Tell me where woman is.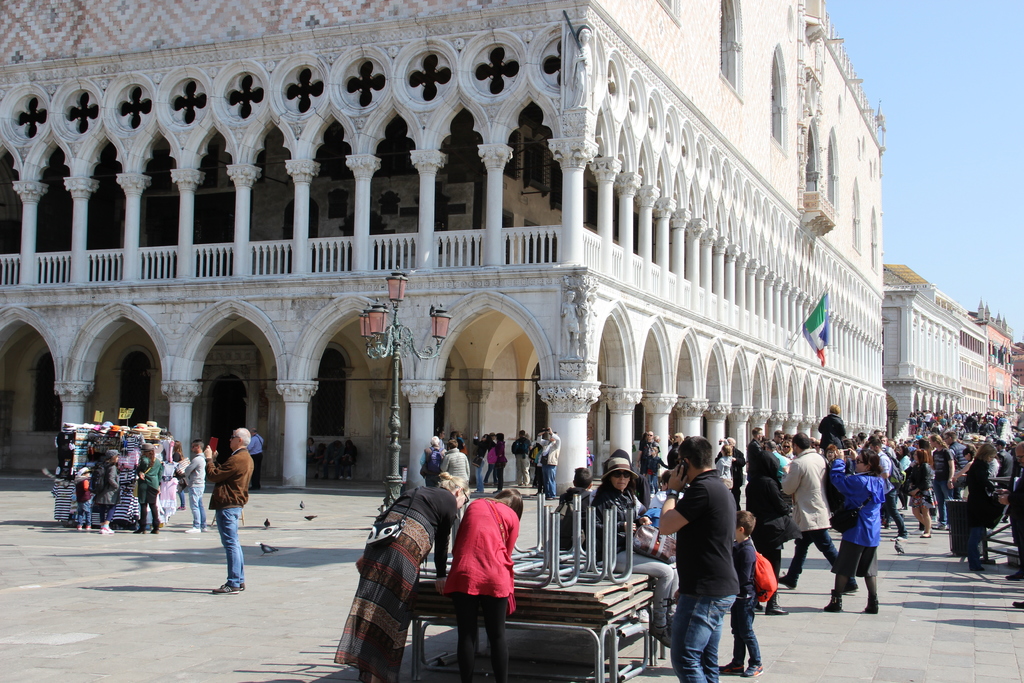
woman is at 662,426,685,477.
